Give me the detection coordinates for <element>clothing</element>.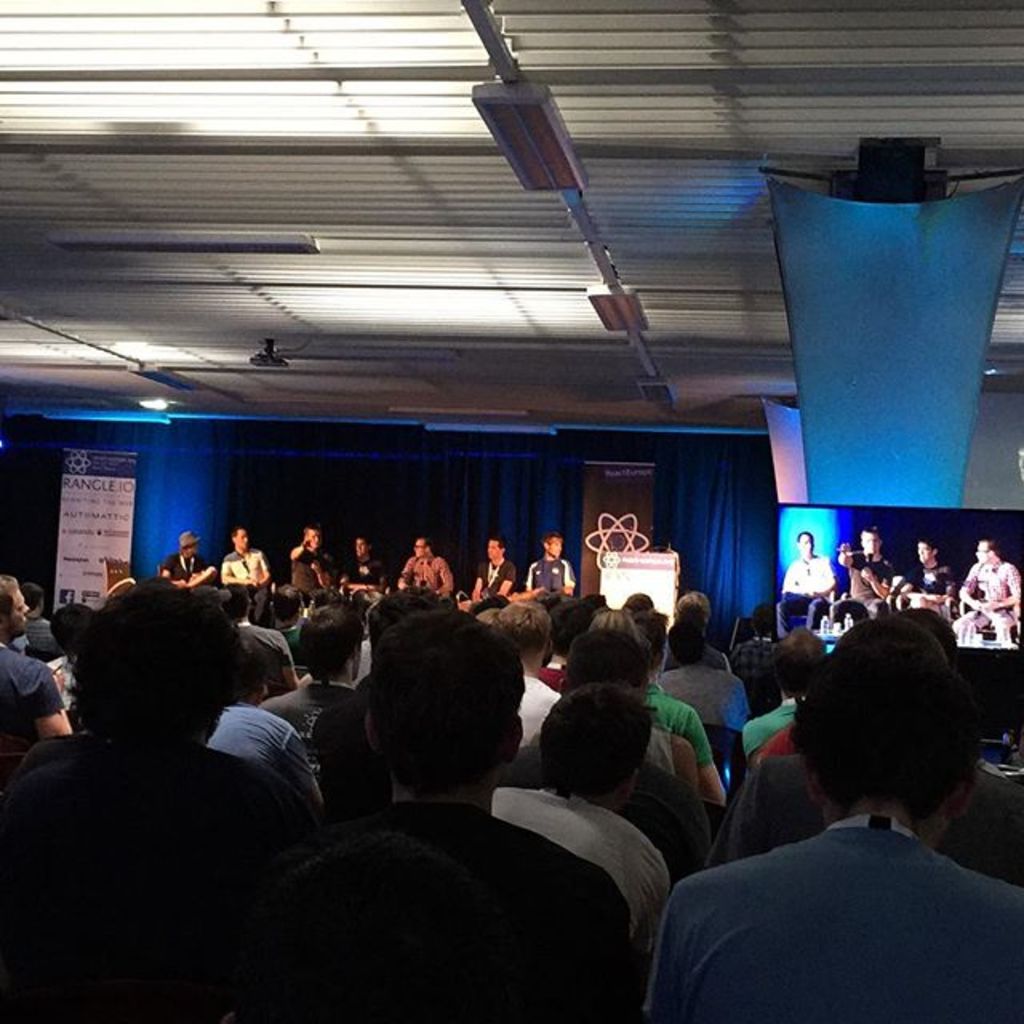
(738, 698, 838, 752).
